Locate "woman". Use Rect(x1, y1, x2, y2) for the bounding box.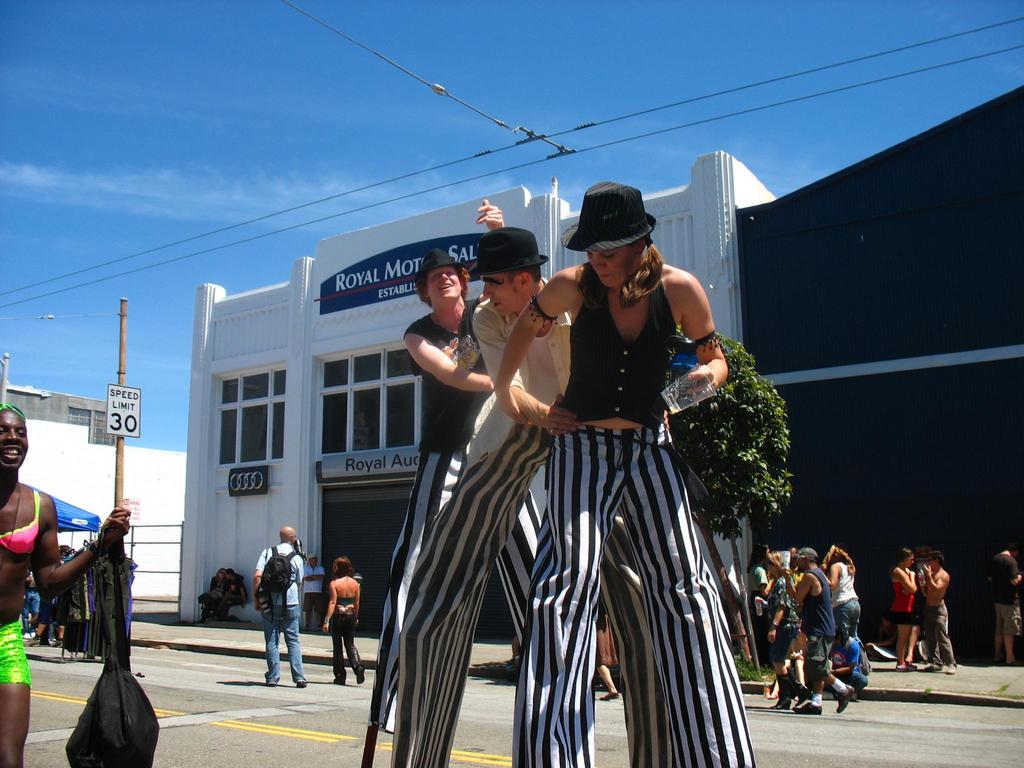
Rect(488, 180, 751, 724).
